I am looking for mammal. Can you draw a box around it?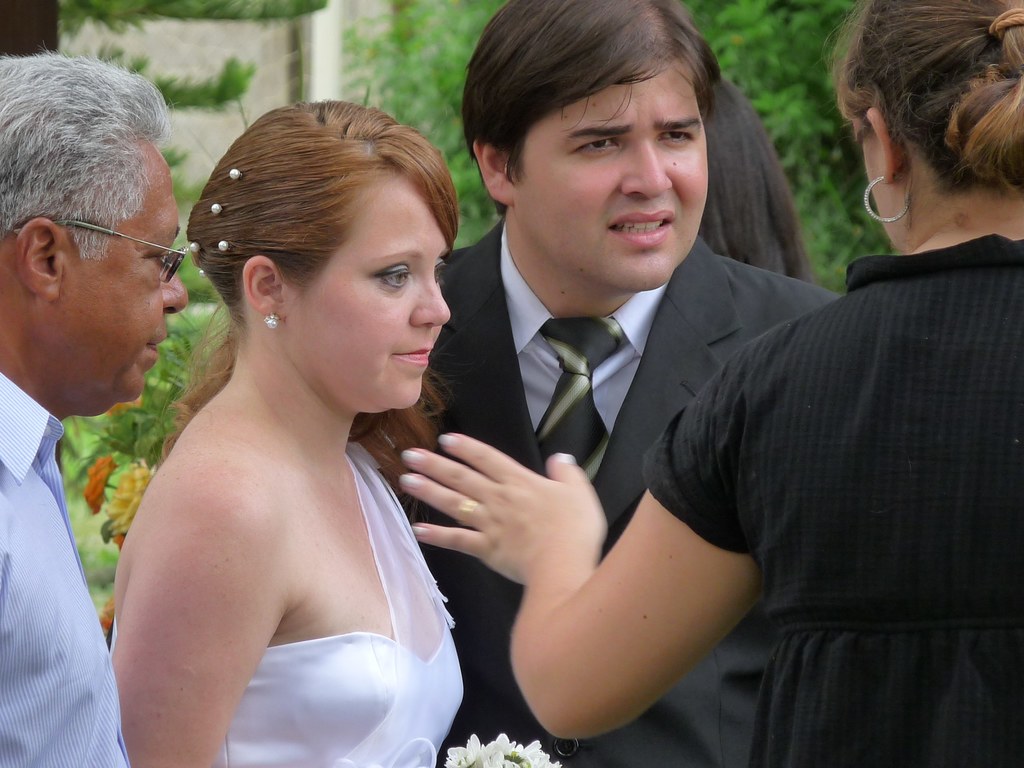
Sure, the bounding box is l=380, t=0, r=845, b=767.
